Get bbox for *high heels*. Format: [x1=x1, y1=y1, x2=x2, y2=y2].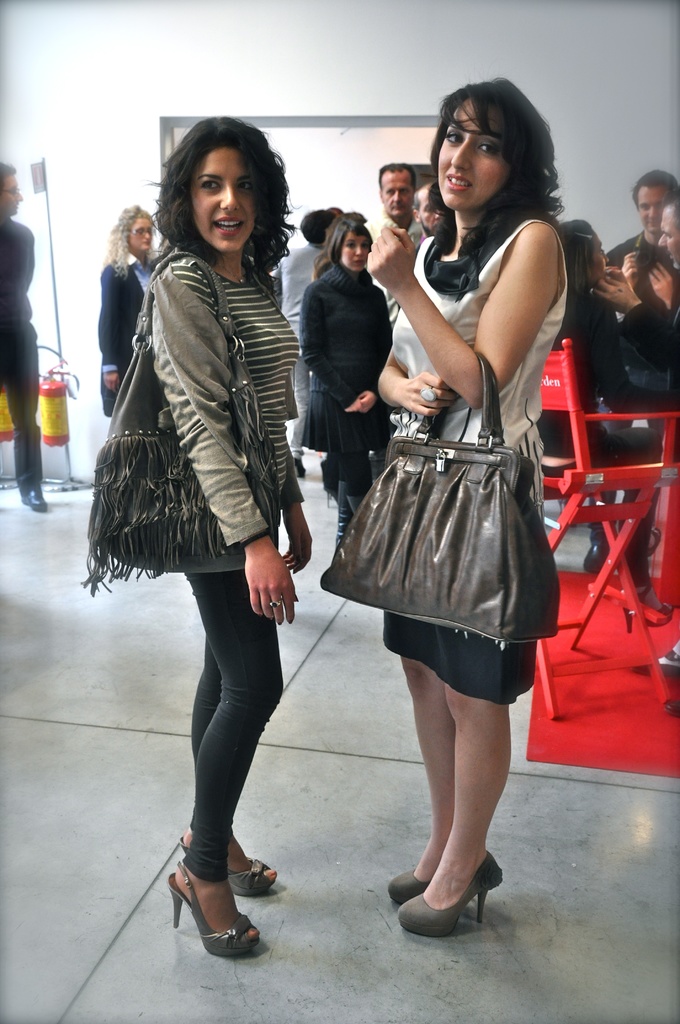
[x1=394, y1=868, x2=493, y2=933].
